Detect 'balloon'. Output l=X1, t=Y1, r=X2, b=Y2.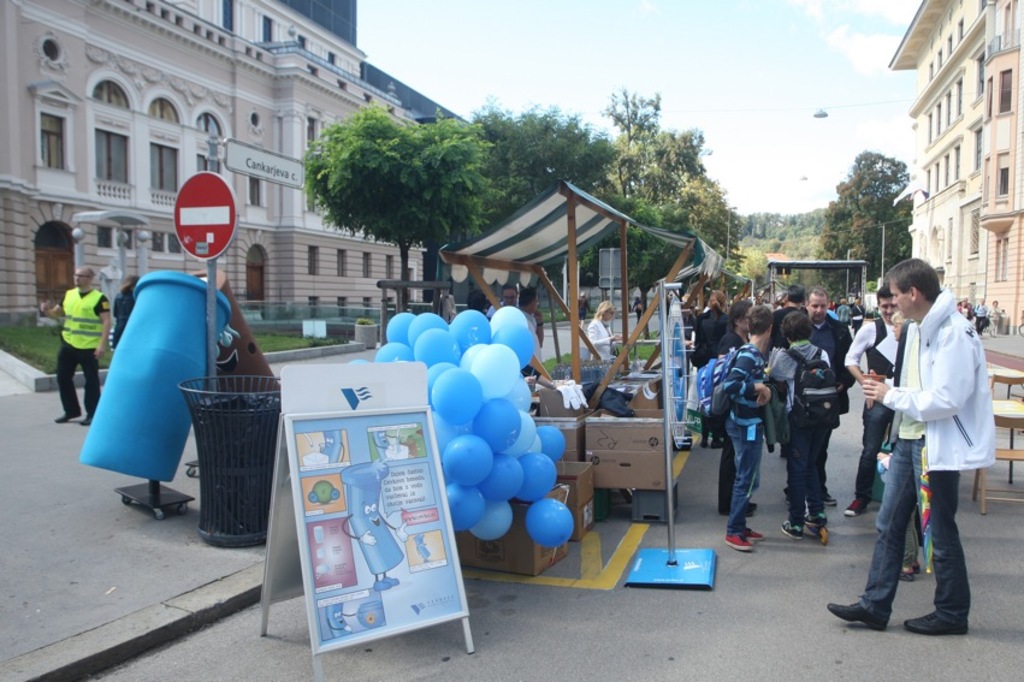
l=495, t=378, r=528, b=413.
